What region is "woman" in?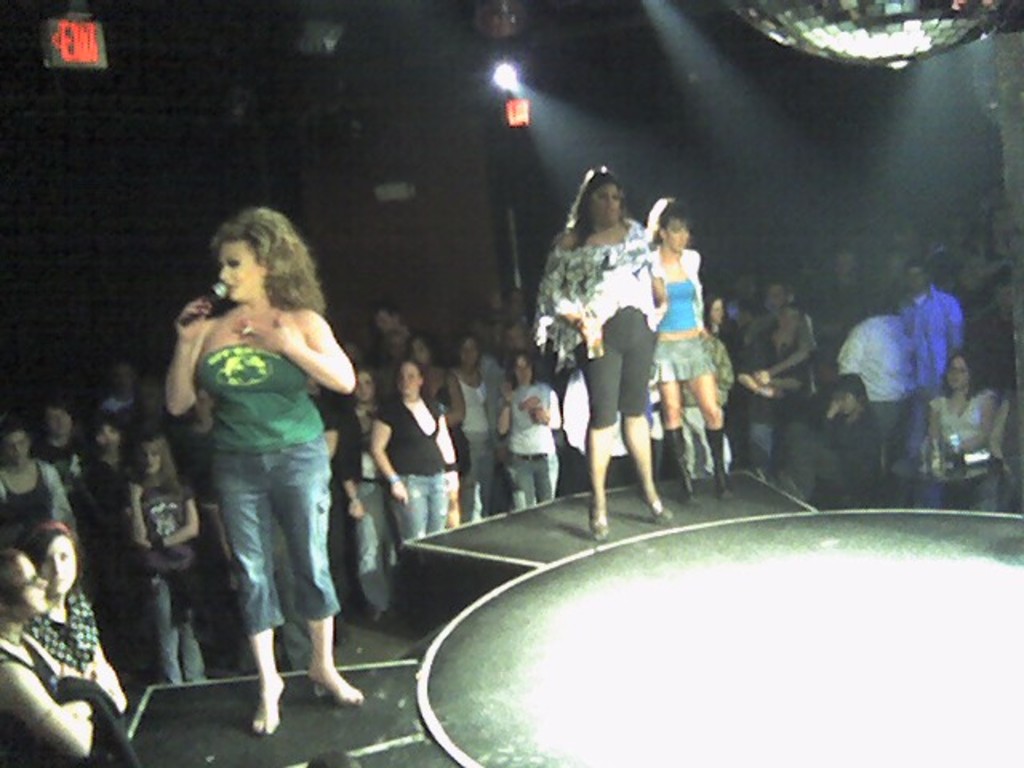
x1=699, y1=285, x2=734, y2=347.
